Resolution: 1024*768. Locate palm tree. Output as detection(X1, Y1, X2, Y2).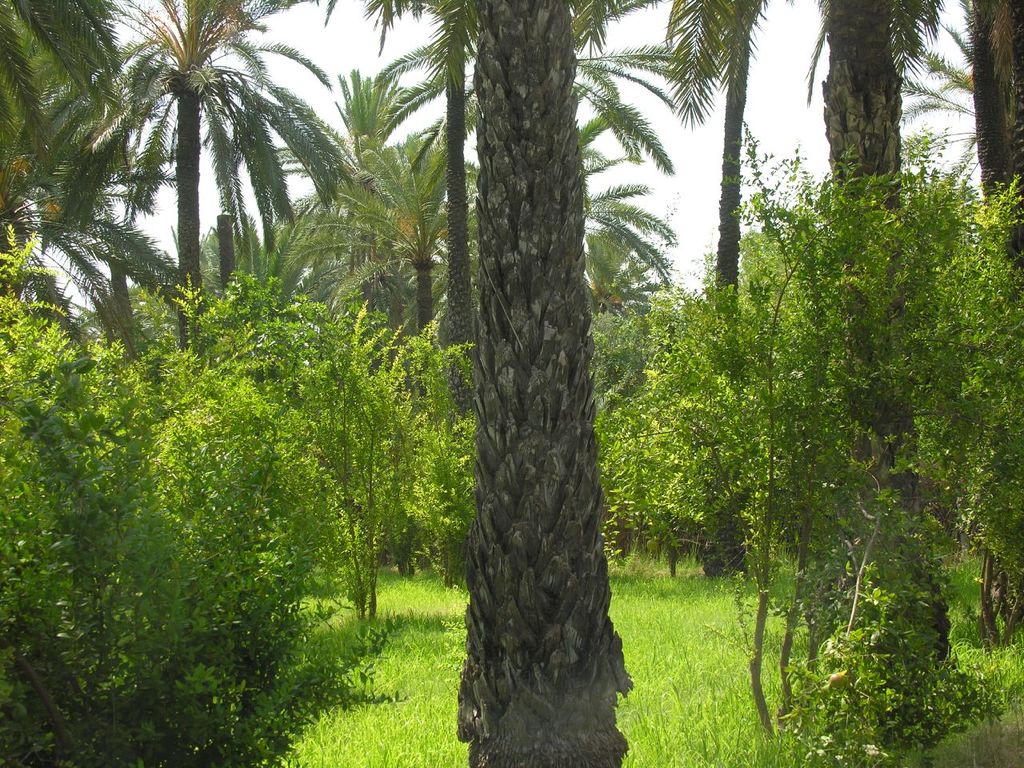
detection(25, 0, 366, 360).
